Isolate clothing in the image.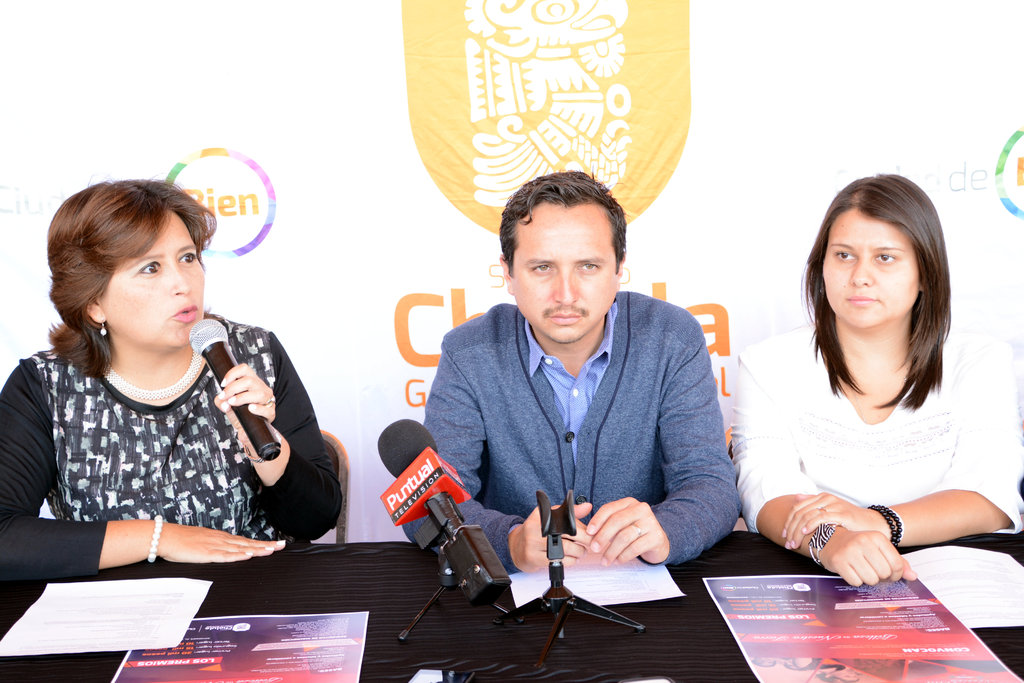
Isolated region: bbox(0, 316, 342, 581).
